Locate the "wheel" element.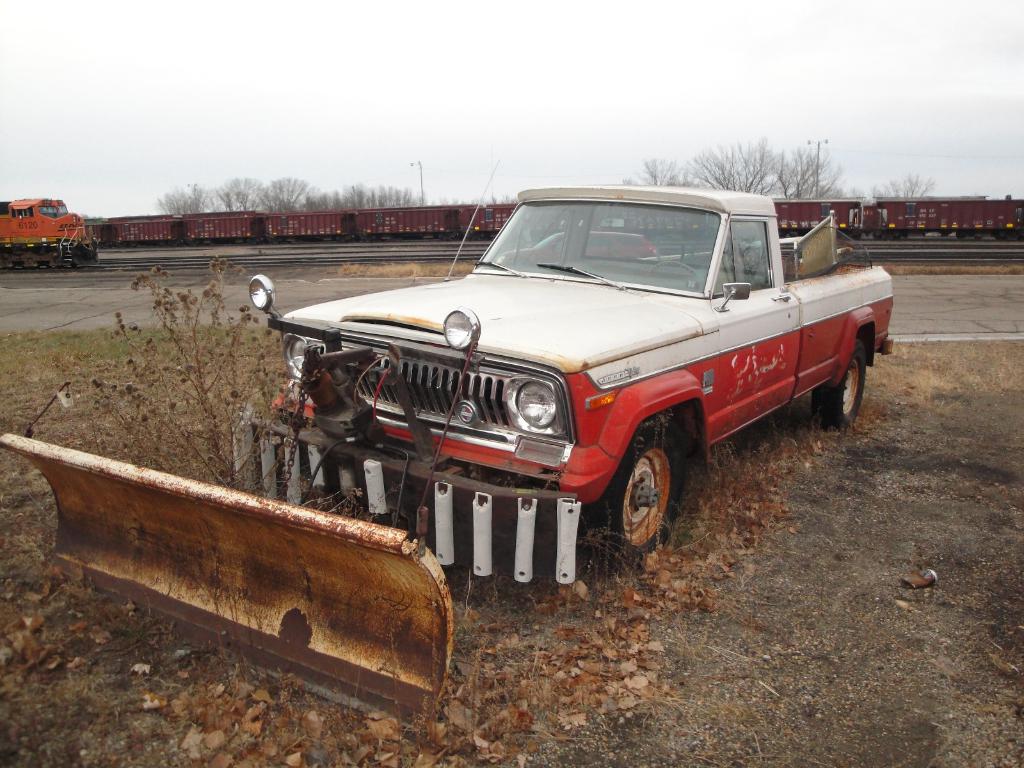
Element bbox: Rect(814, 337, 868, 422).
